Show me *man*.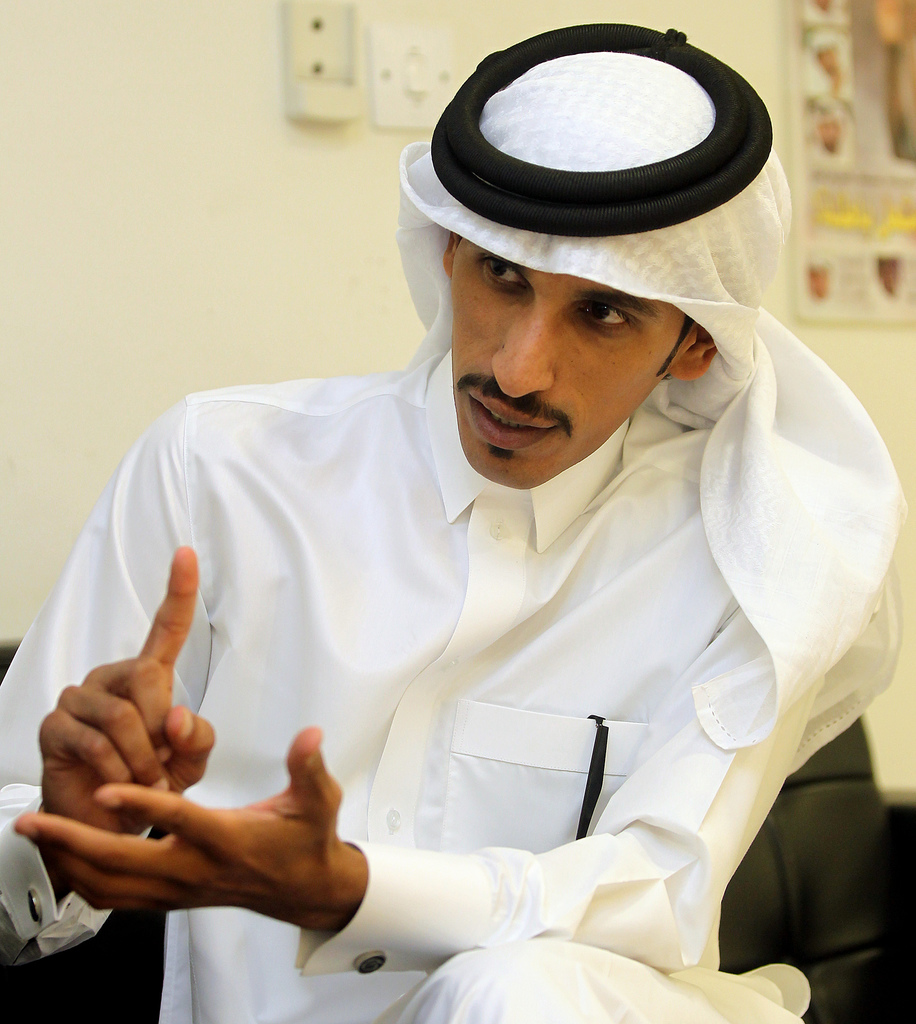
*man* is here: [37,63,915,1023].
